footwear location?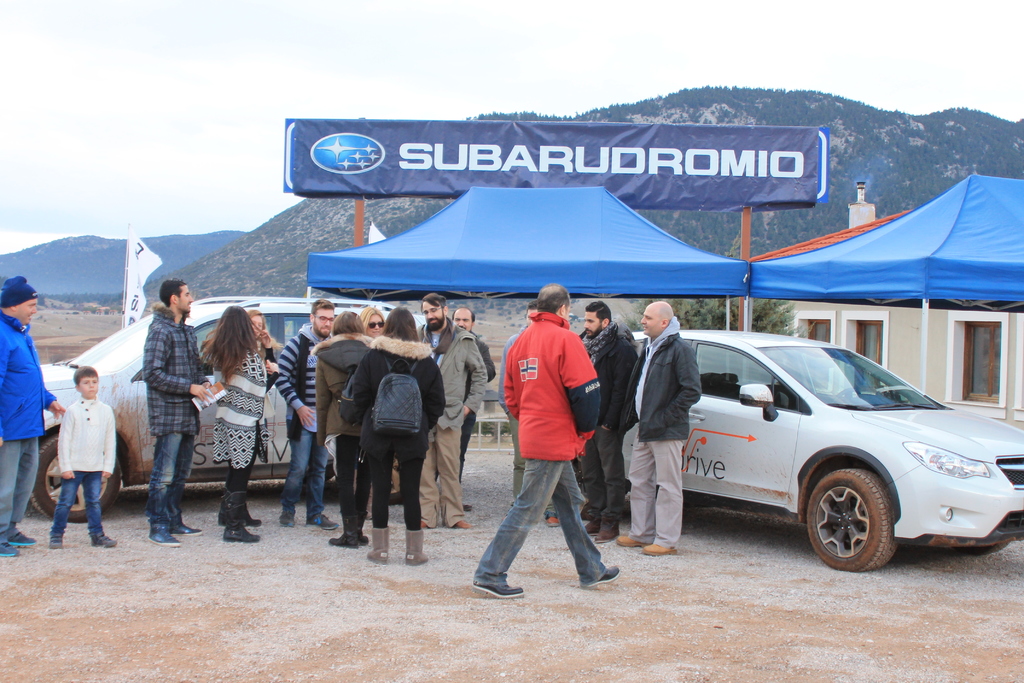
<region>545, 513, 557, 527</region>
